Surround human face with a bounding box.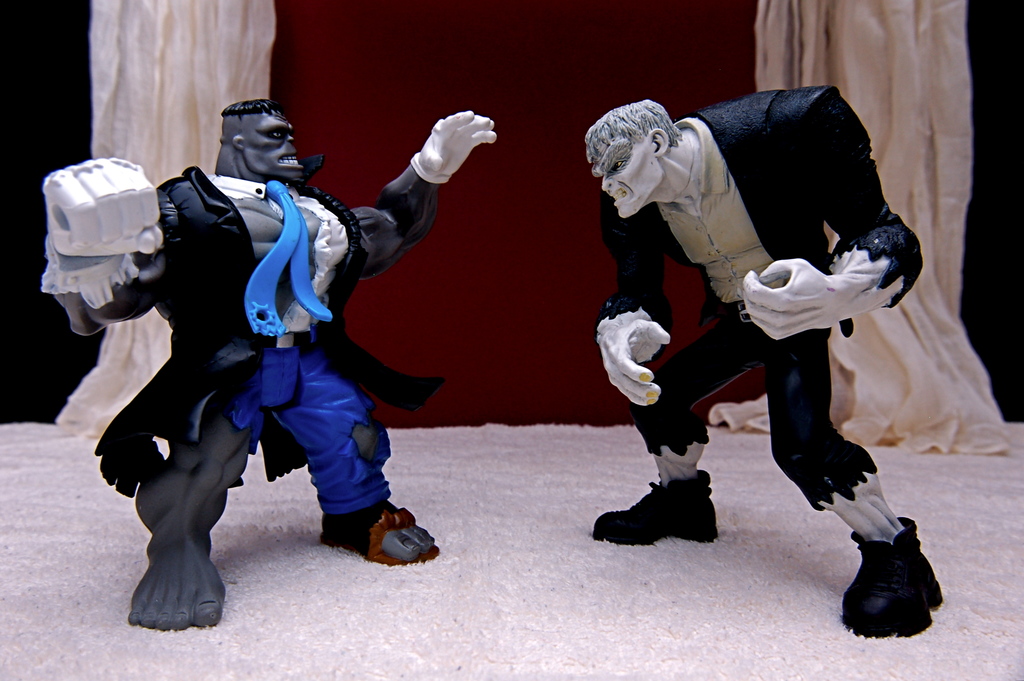
crop(590, 141, 654, 217).
